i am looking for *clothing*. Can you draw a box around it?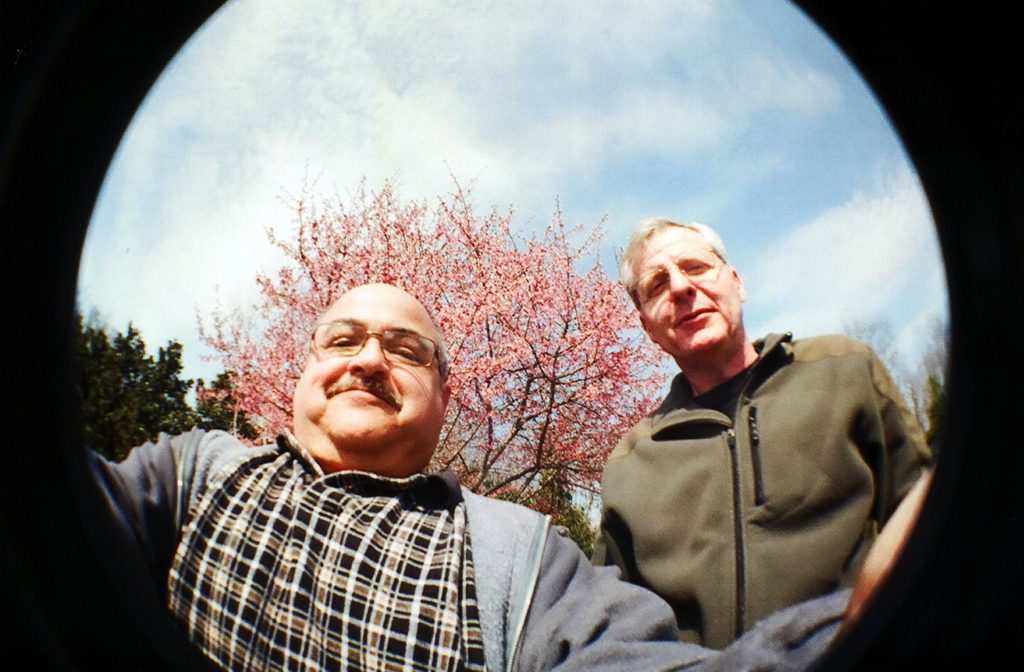
Sure, the bounding box is bbox=[584, 274, 934, 657].
